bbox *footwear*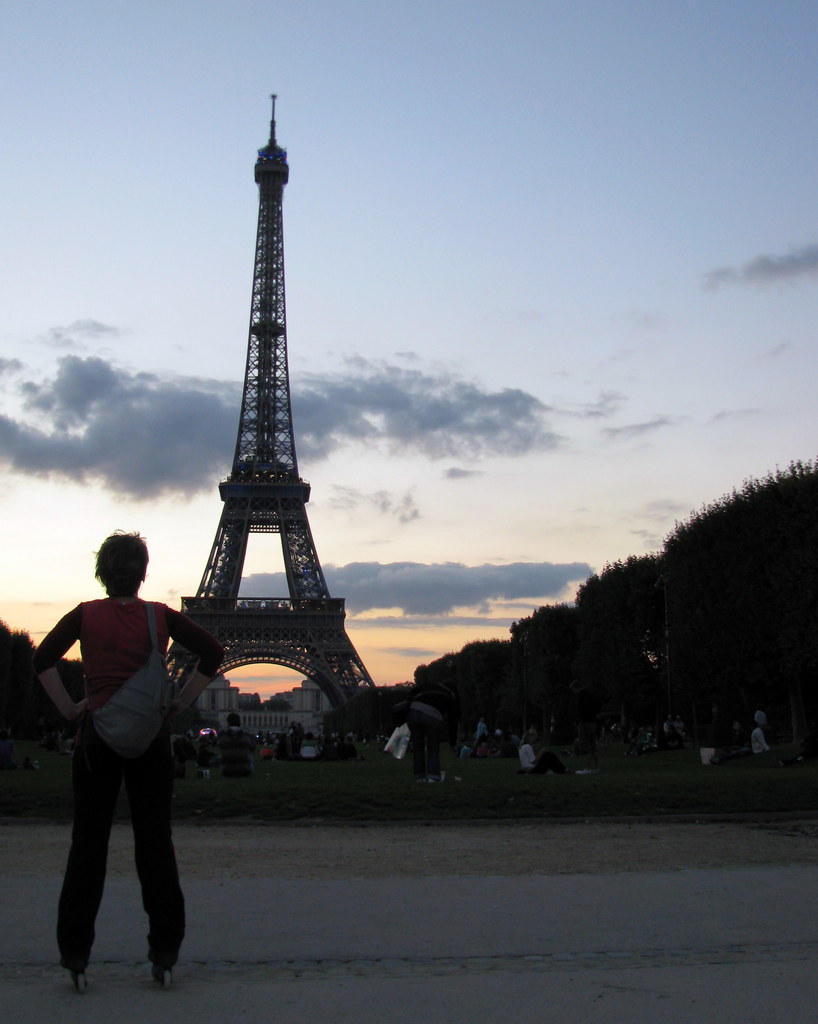
<box>61,947,92,972</box>
